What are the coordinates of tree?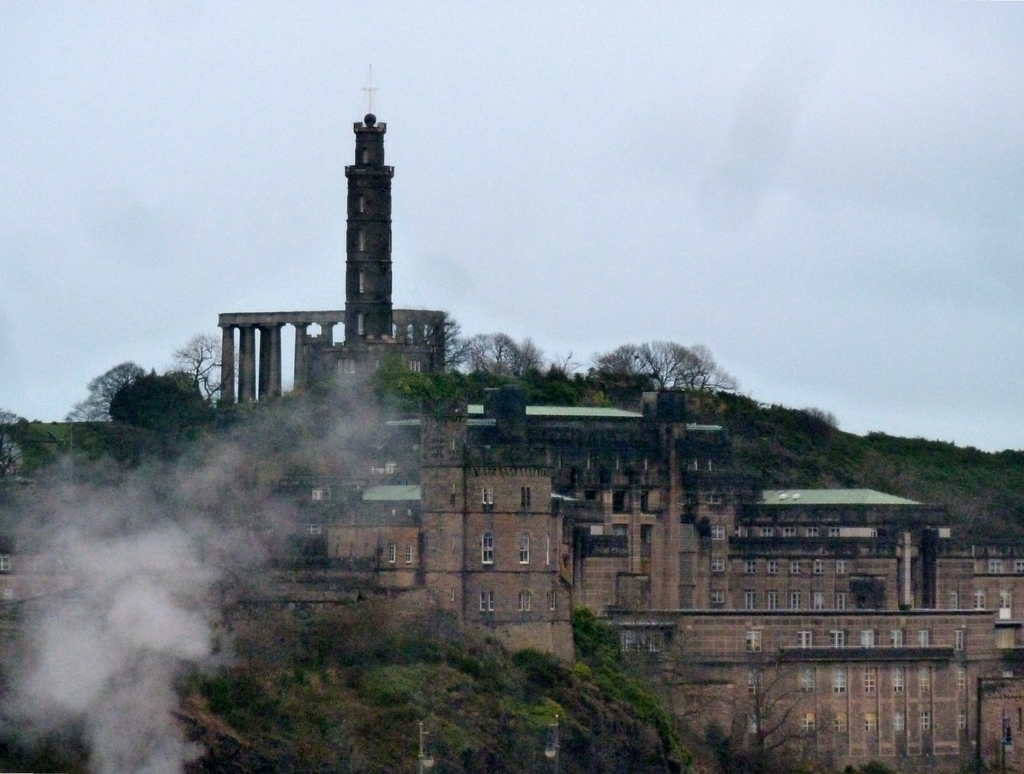
pyautogui.locateOnScreen(449, 332, 490, 383).
